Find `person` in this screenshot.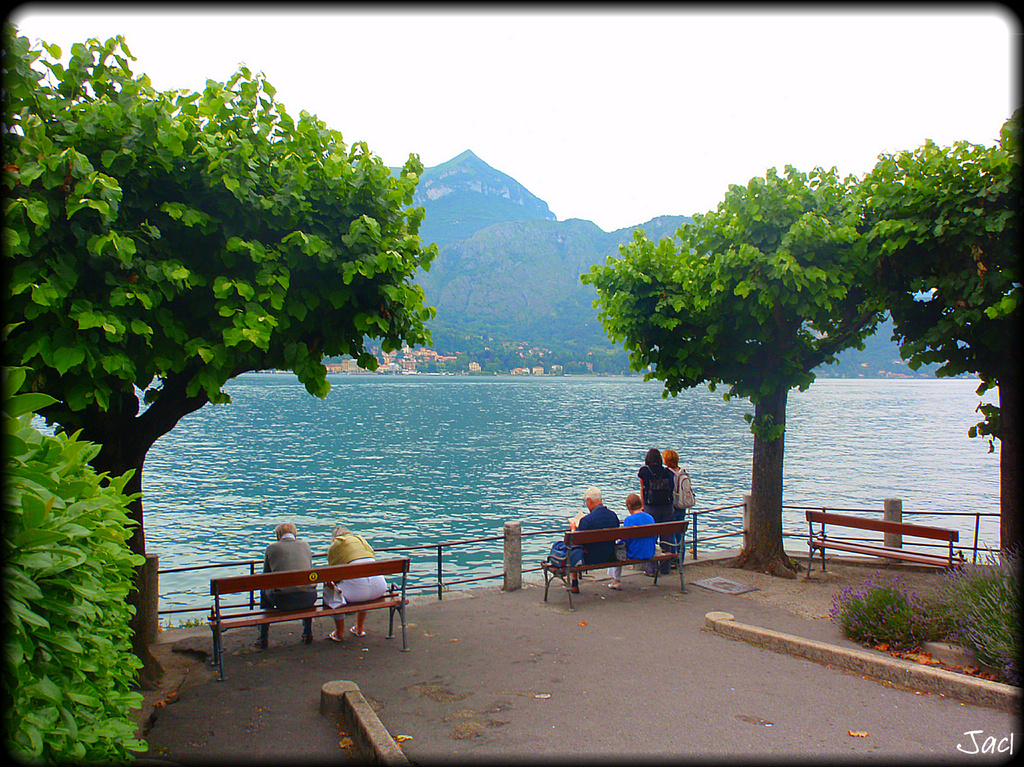
The bounding box for `person` is (left=627, top=437, right=685, bottom=569).
